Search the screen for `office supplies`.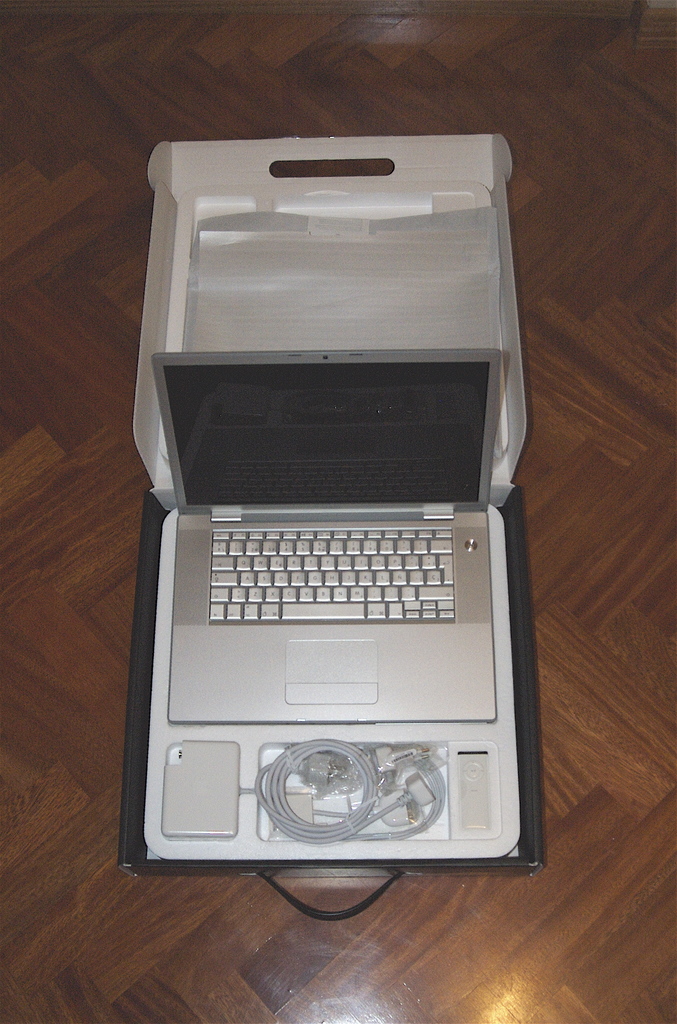
Found at 151,350,502,721.
